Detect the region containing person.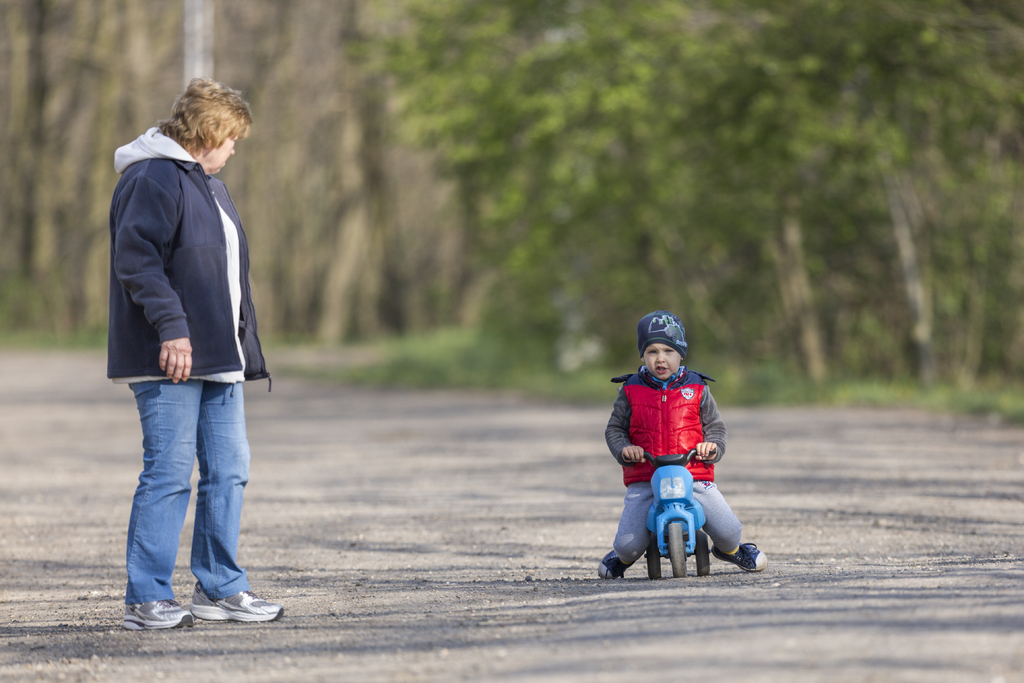
BBox(101, 70, 287, 633).
